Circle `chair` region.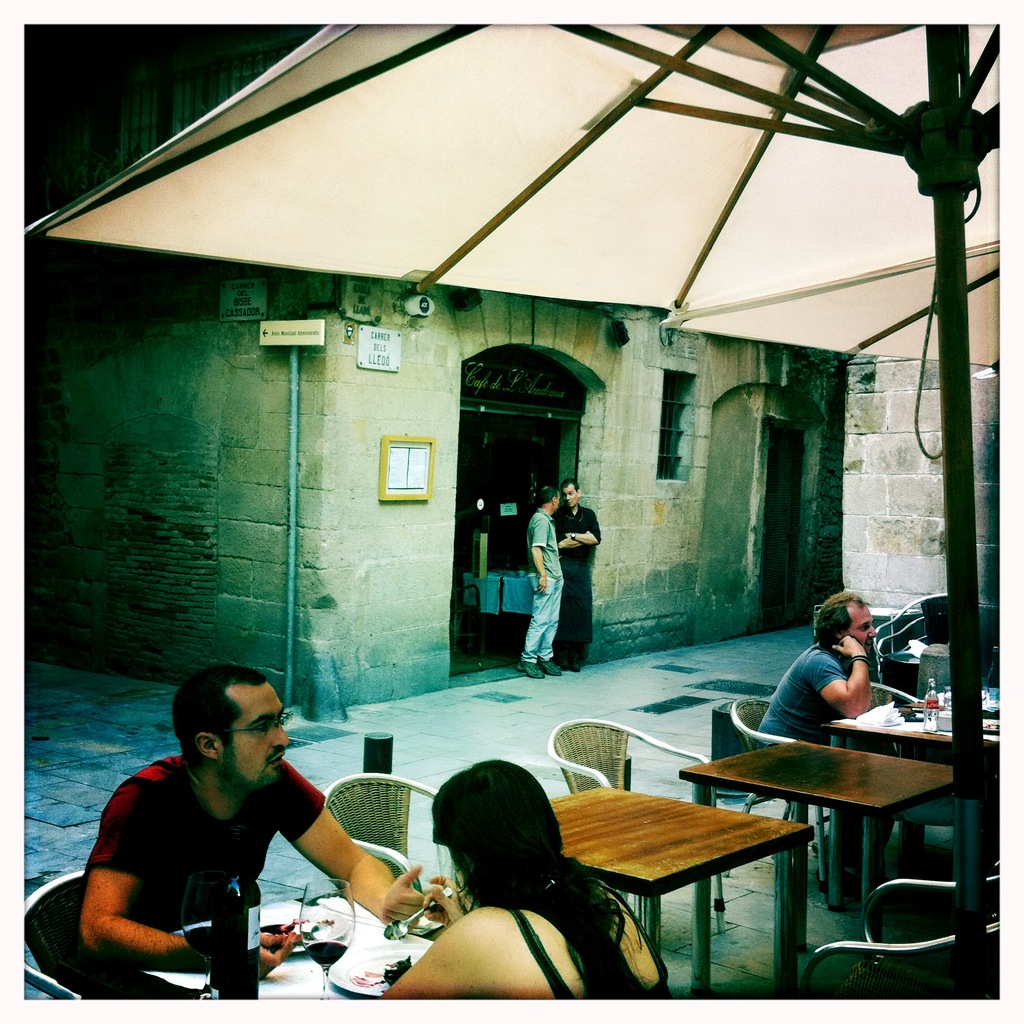
Region: left=321, top=775, right=436, bottom=897.
